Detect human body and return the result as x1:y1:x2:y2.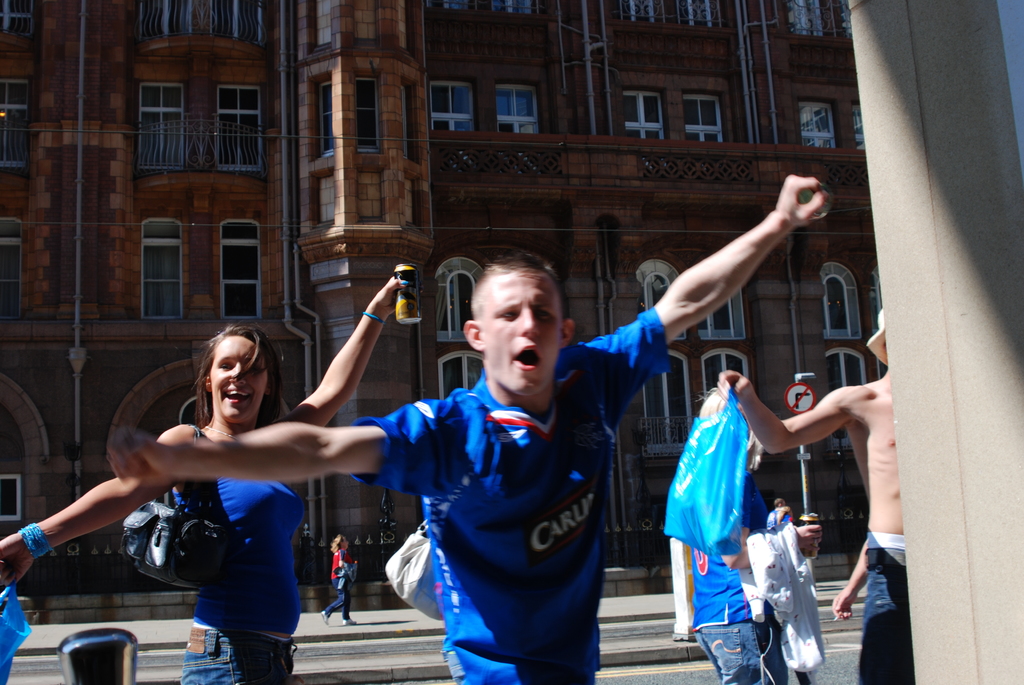
714:366:909:684.
